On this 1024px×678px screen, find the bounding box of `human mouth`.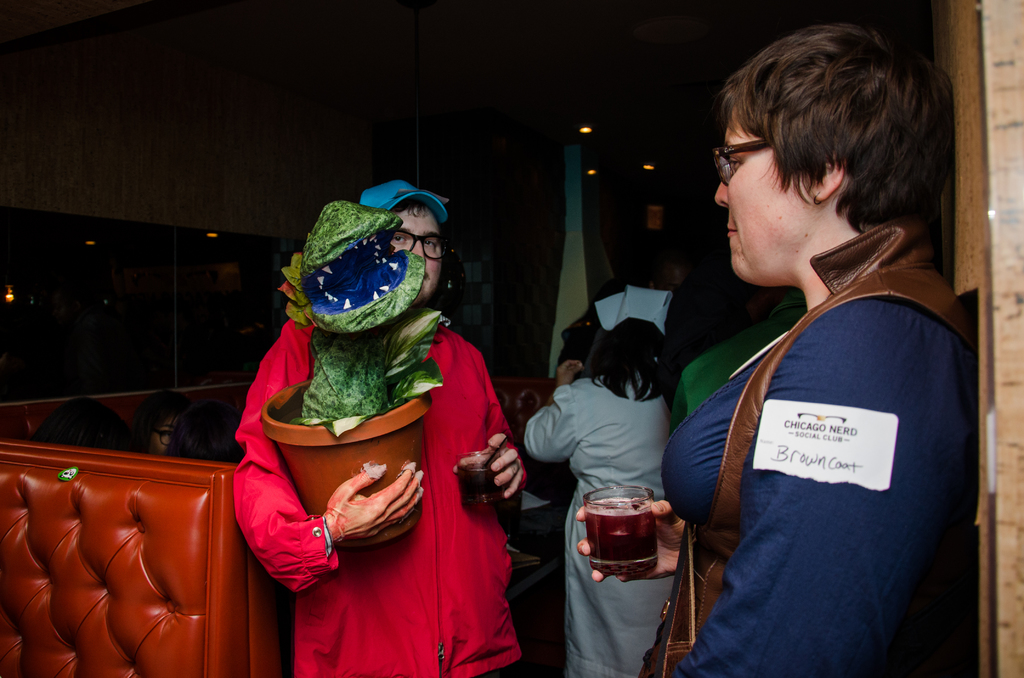
Bounding box: (x1=722, y1=219, x2=742, y2=244).
